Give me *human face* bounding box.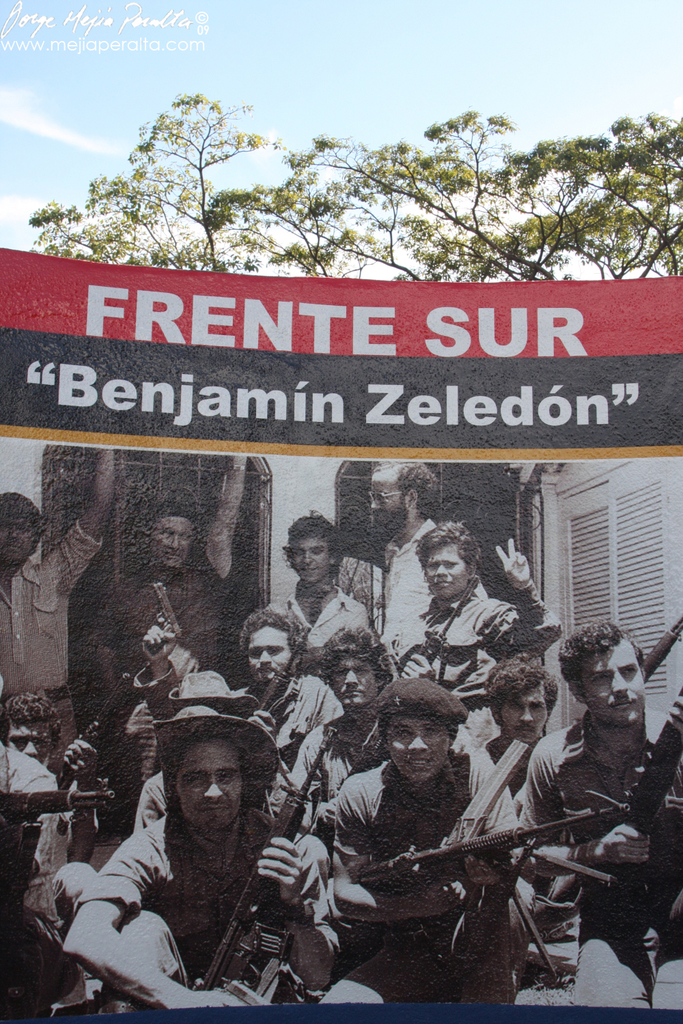
1:509:45:569.
